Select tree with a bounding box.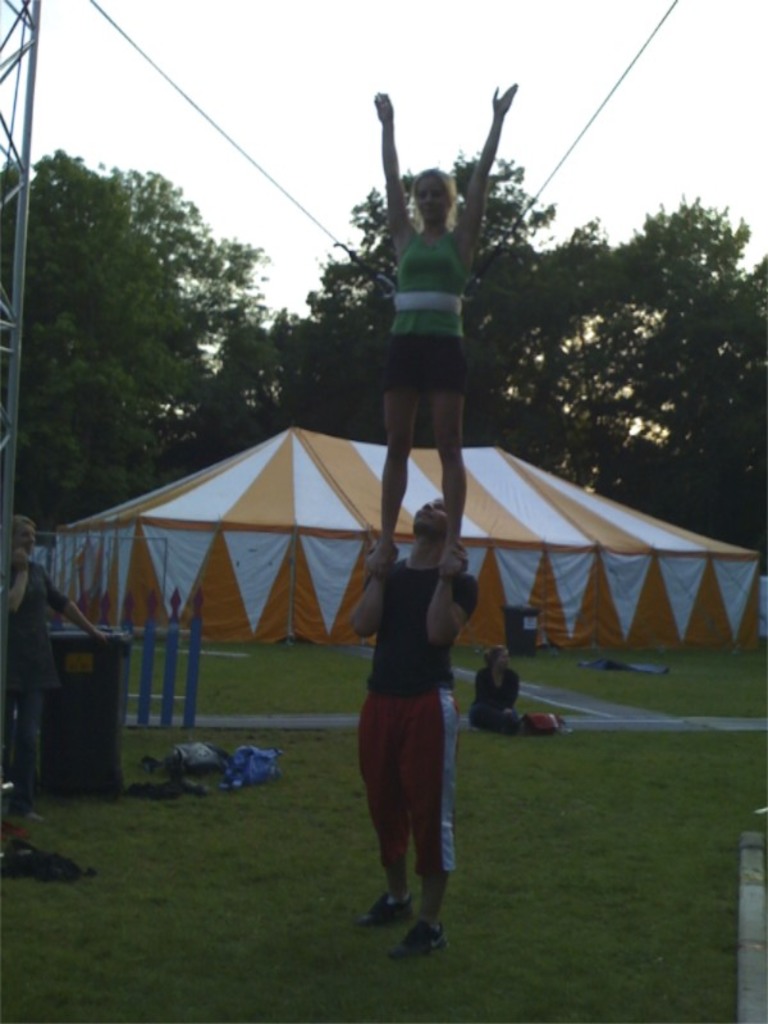
region(553, 204, 767, 564).
